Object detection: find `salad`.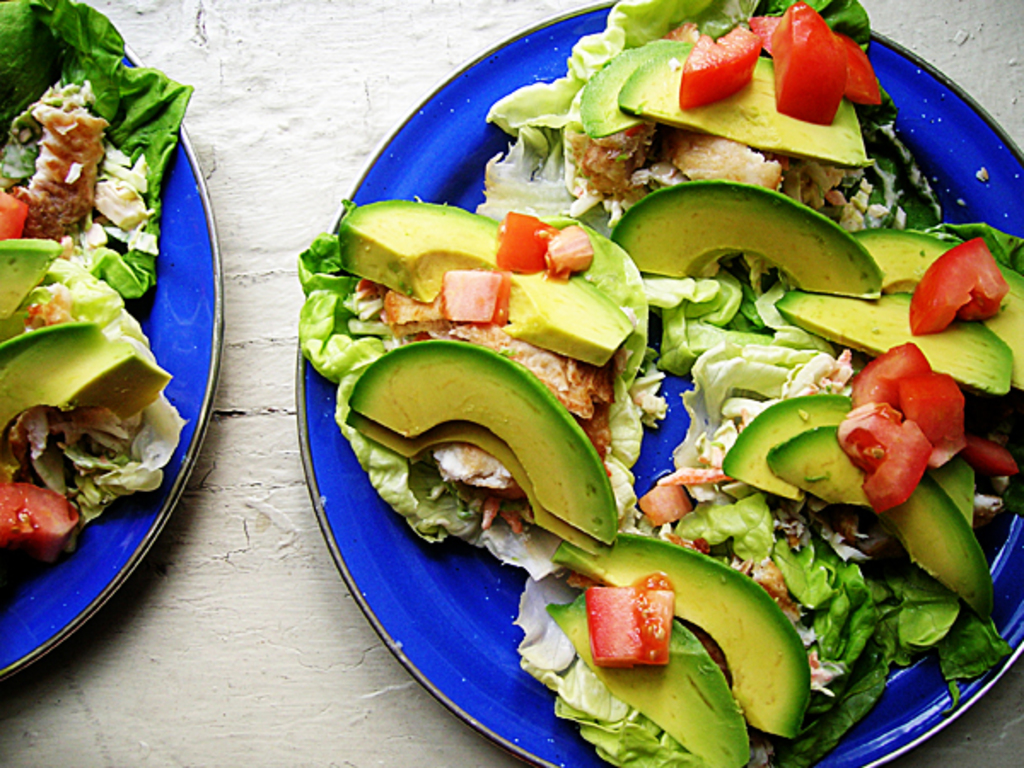
box(0, 0, 191, 591).
